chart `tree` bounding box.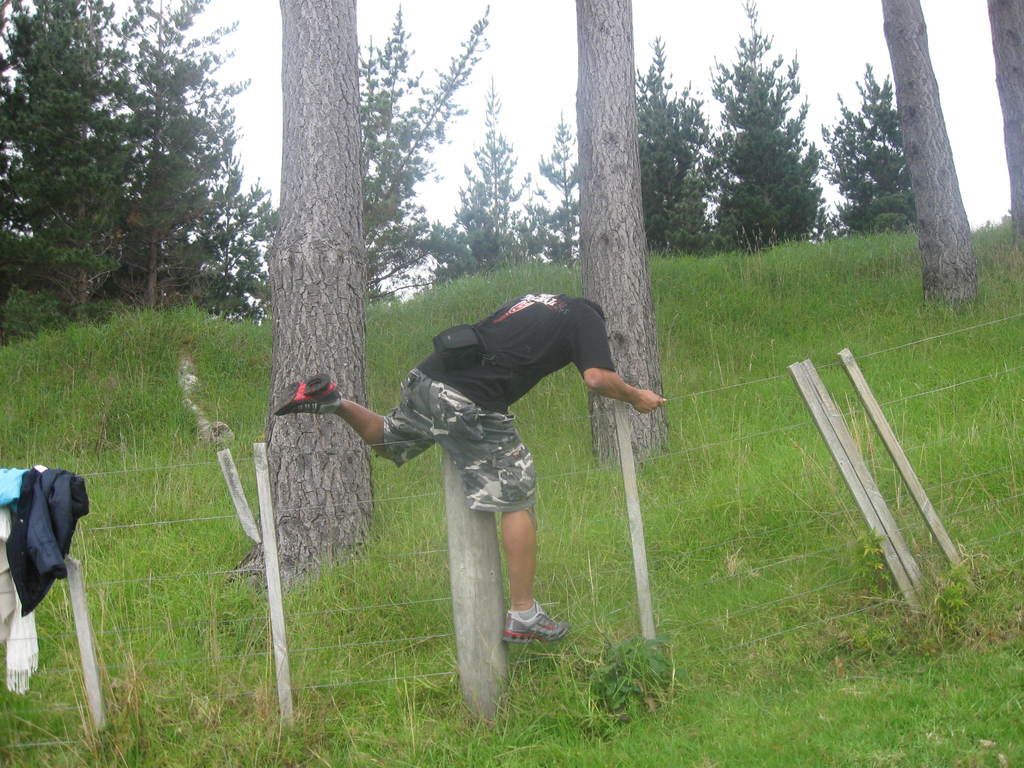
Charted: 813:63:922:233.
